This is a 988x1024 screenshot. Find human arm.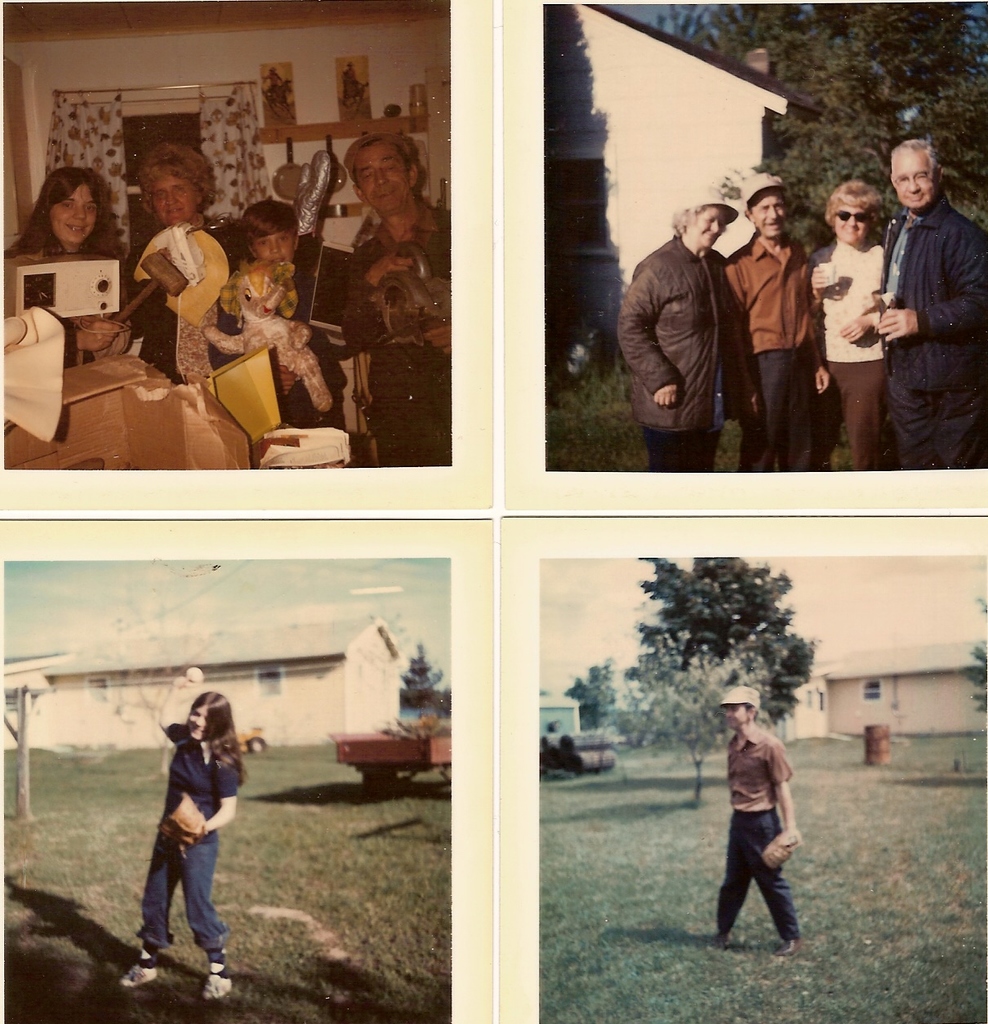
Bounding box: bbox(768, 743, 789, 842).
